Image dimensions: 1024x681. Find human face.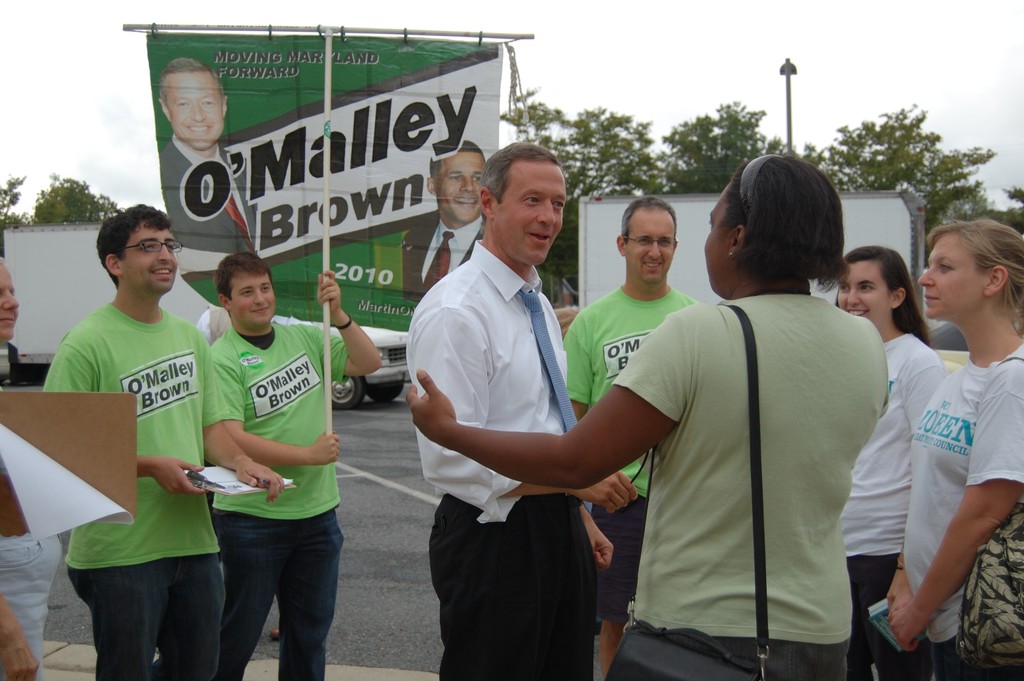
box=[164, 72, 224, 147].
